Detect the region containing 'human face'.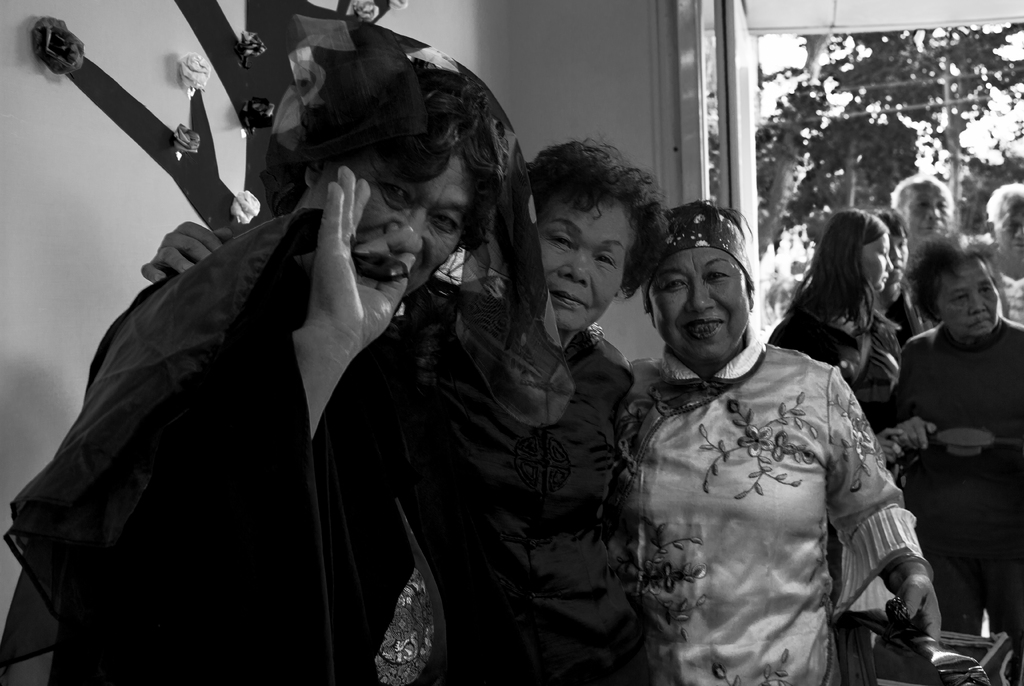
Rect(650, 243, 750, 365).
